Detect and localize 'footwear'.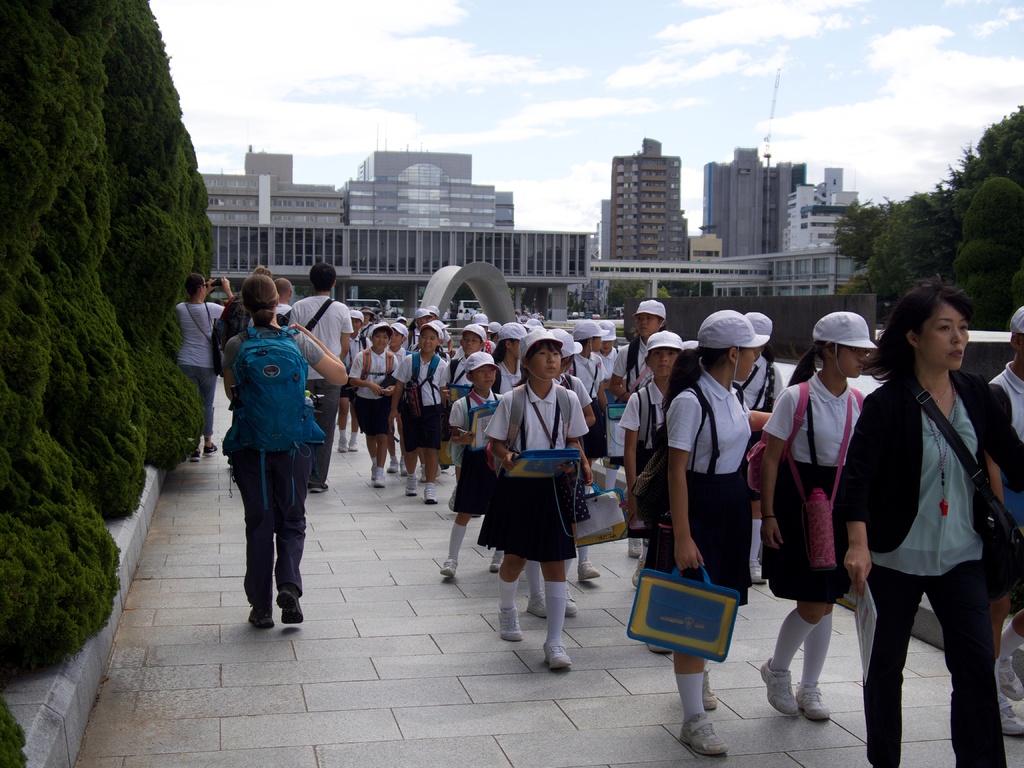
Localized at <box>760,657,799,714</box>.
